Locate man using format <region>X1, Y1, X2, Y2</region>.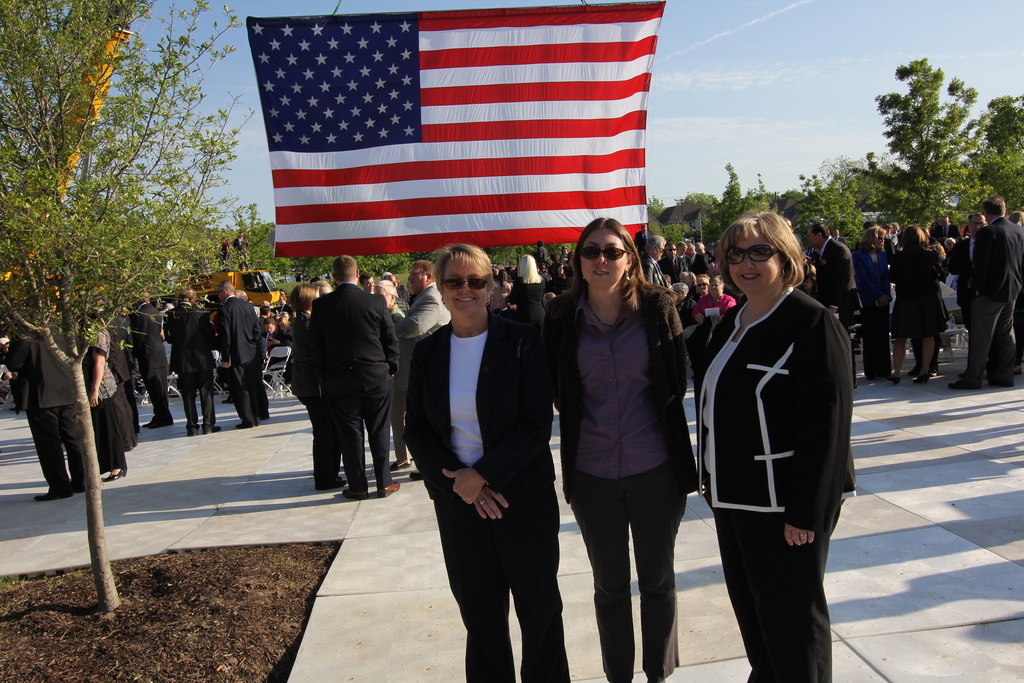
<region>8, 313, 85, 498</region>.
